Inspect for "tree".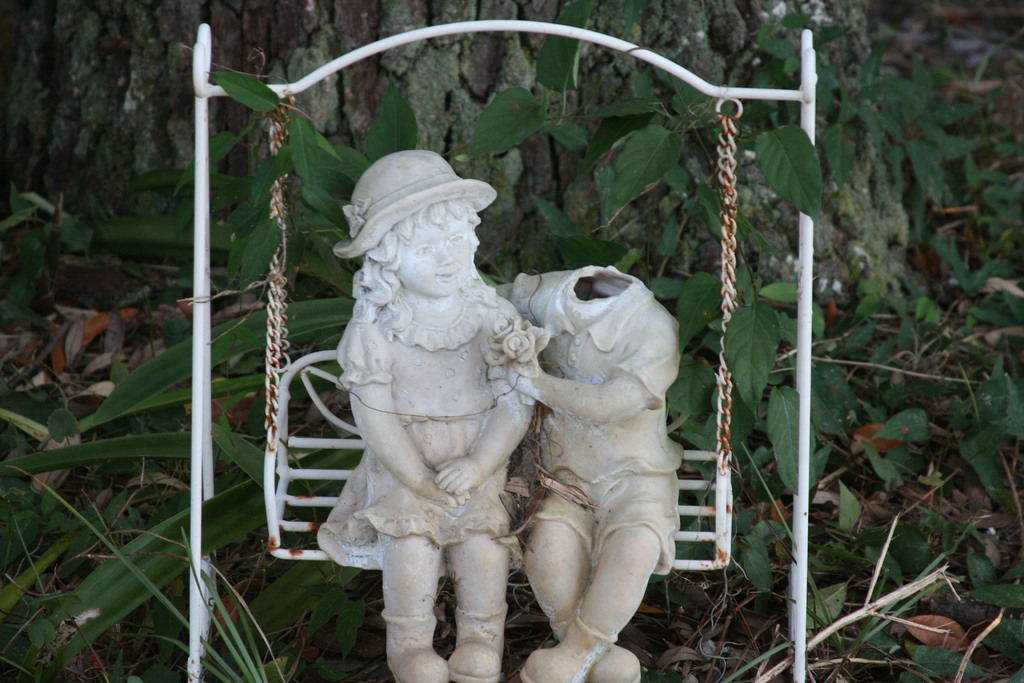
Inspection: (x1=0, y1=0, x2=922, y2=287).
